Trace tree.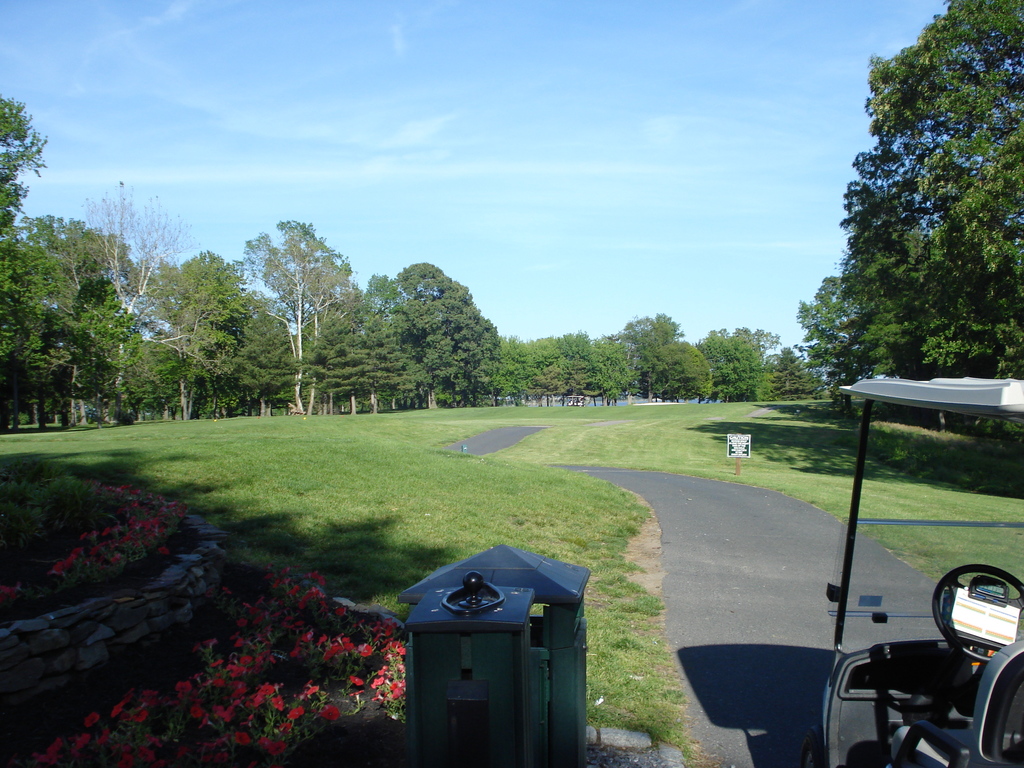
Traced to select_region(649, 347, 720, 406).
